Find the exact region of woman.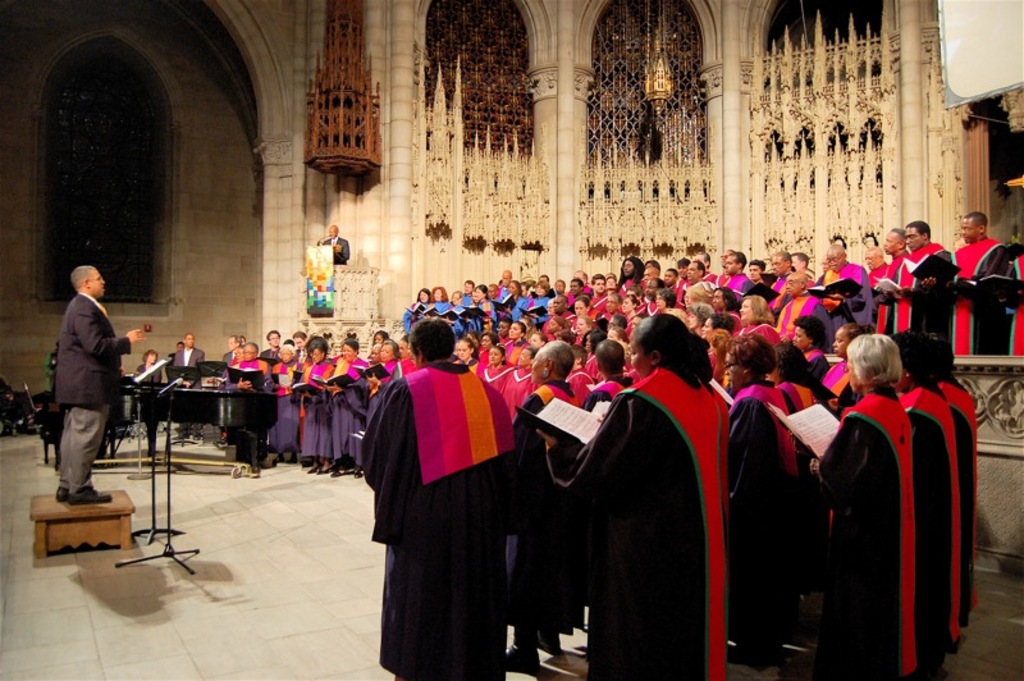
Exact region: l=563, t=265, r=748, b=680.
